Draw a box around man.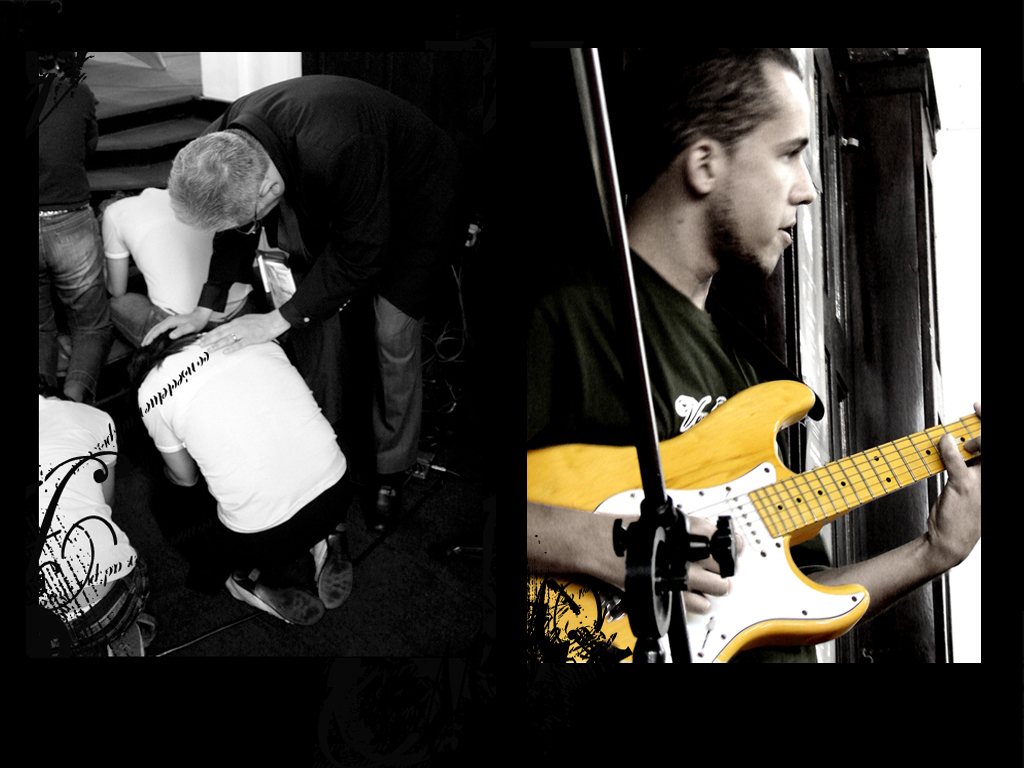
39, 377, 157, 657.
